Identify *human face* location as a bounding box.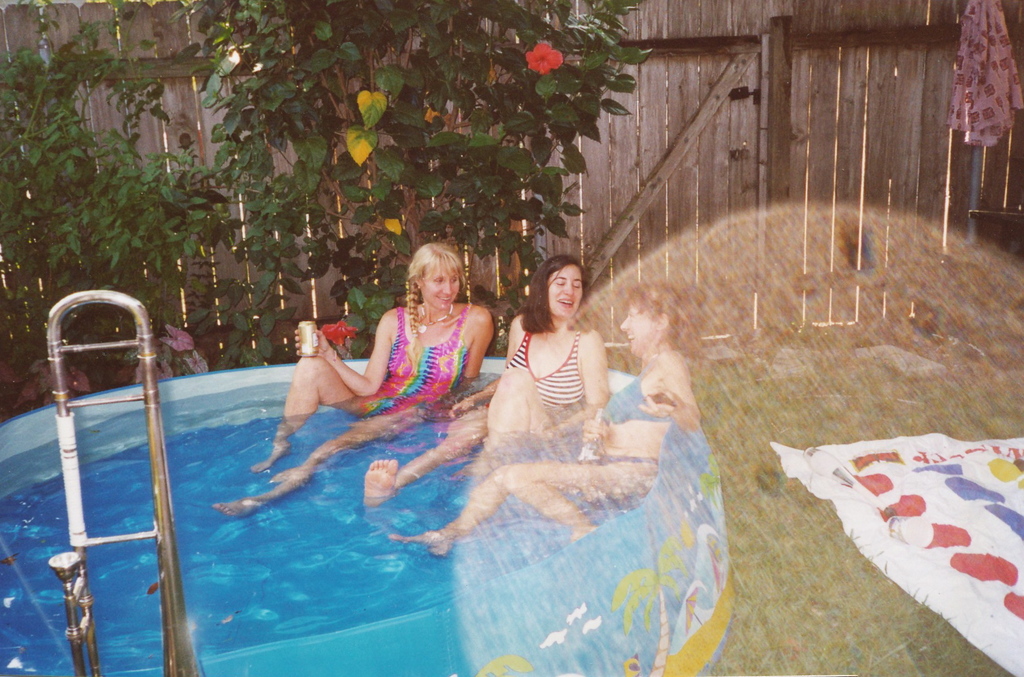
{"left": 619, "top": 301, "right": 653, "bottom": 354}.
